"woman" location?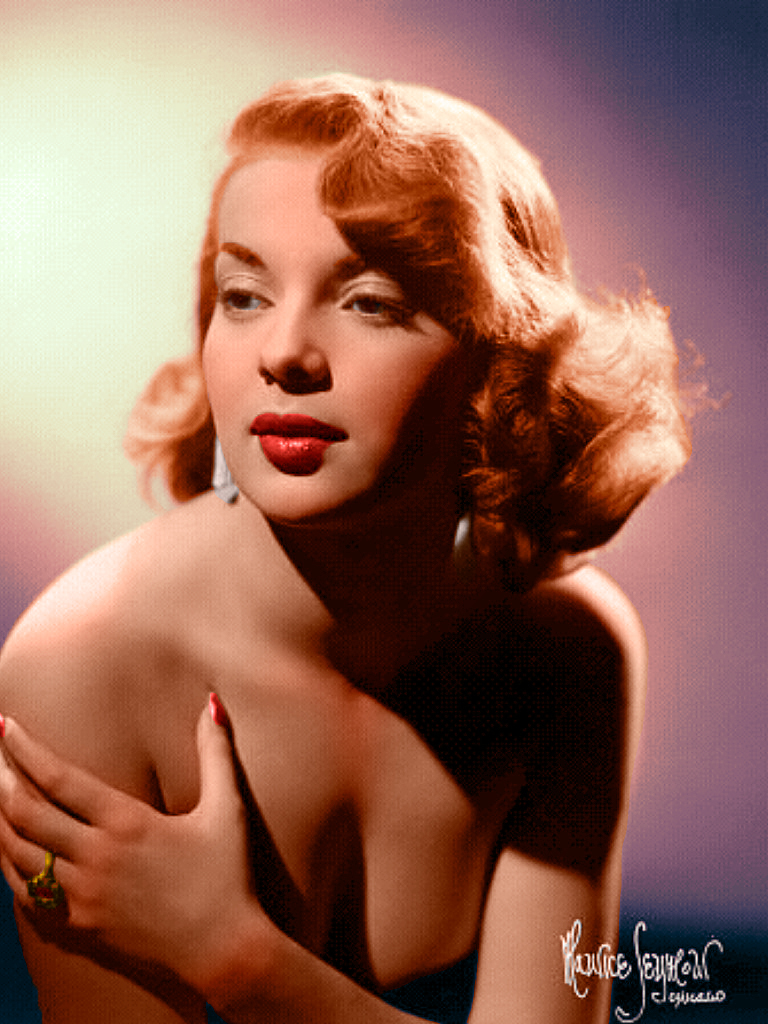
0 71 718 1023
